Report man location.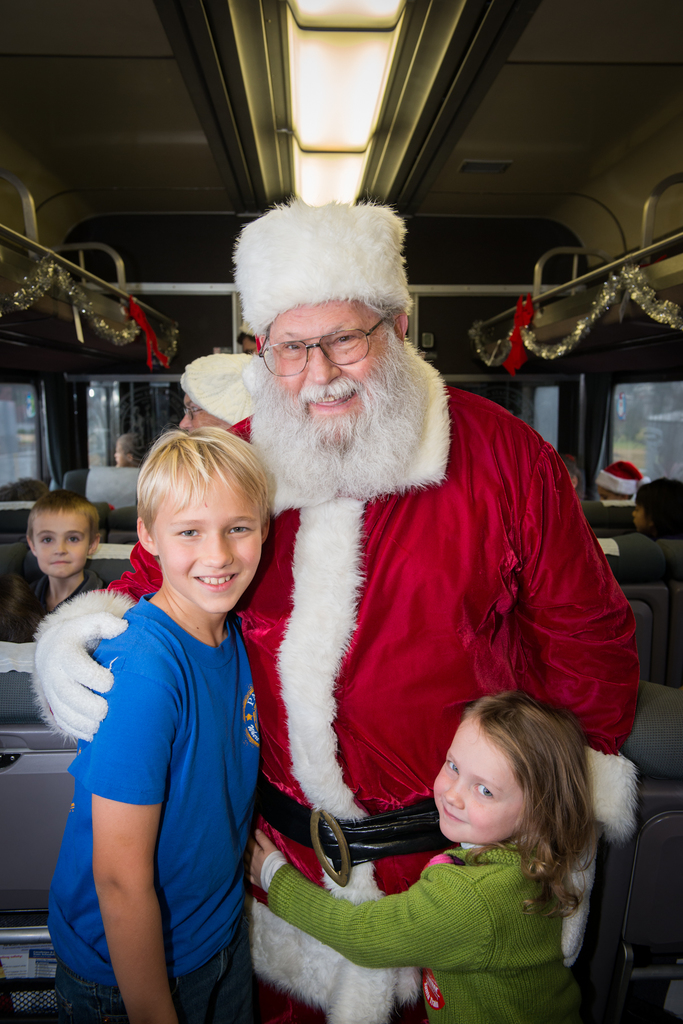
Report: l=35, t=201, r=648, b=1023.
